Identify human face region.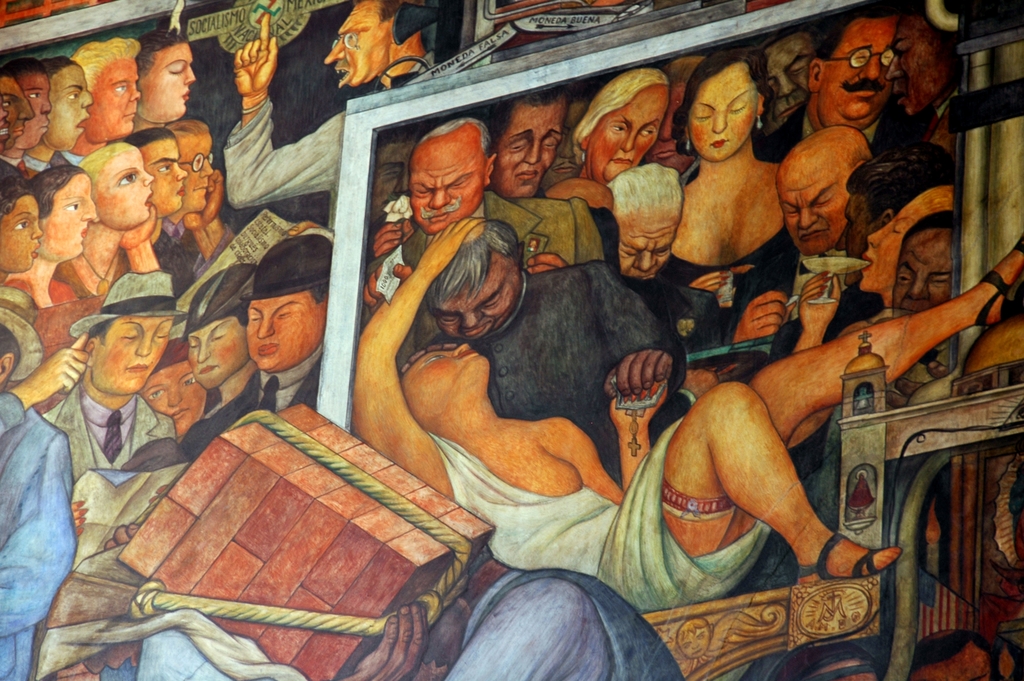
Region: box(136, 363, 206, 436).
